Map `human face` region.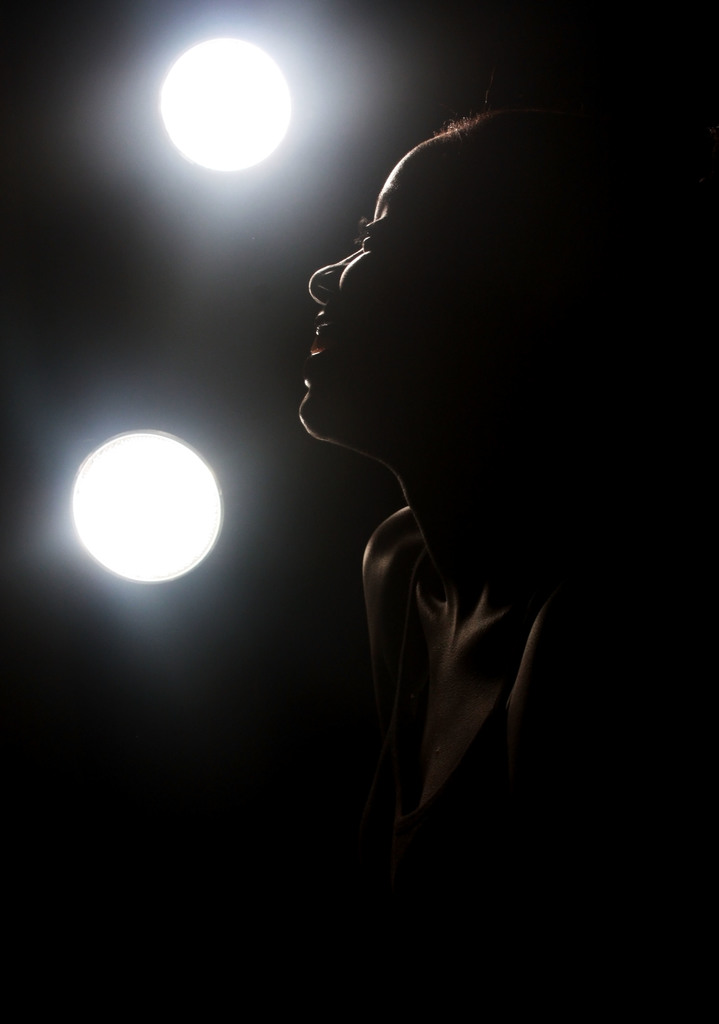
Mapped to <bbox>302, 125, 482, 458</bbox>.
